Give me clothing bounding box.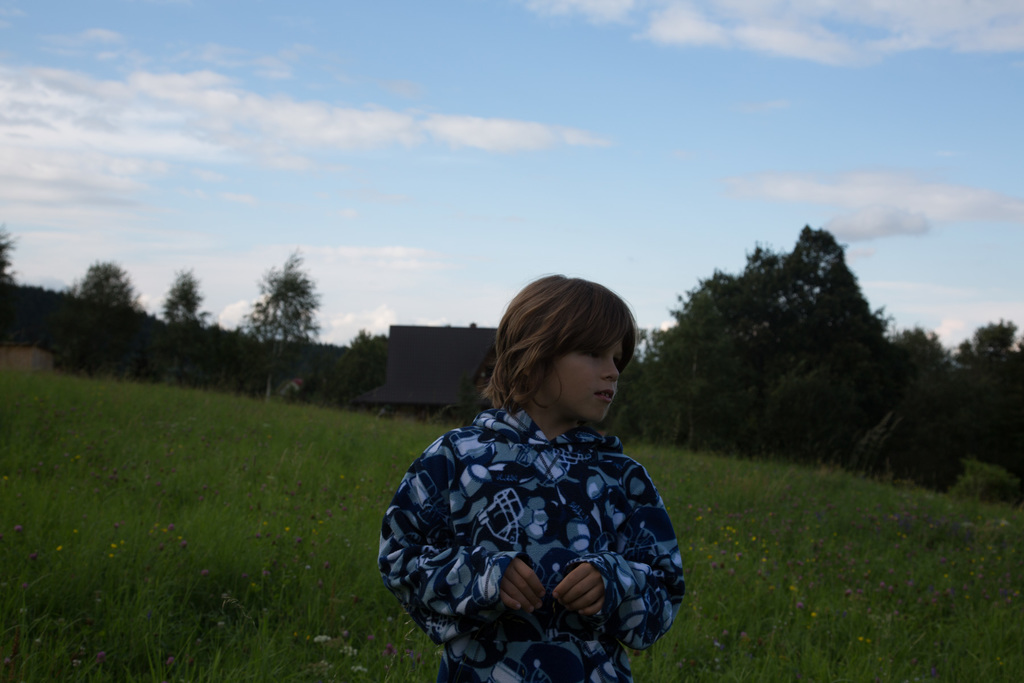
392,366,689,672.
